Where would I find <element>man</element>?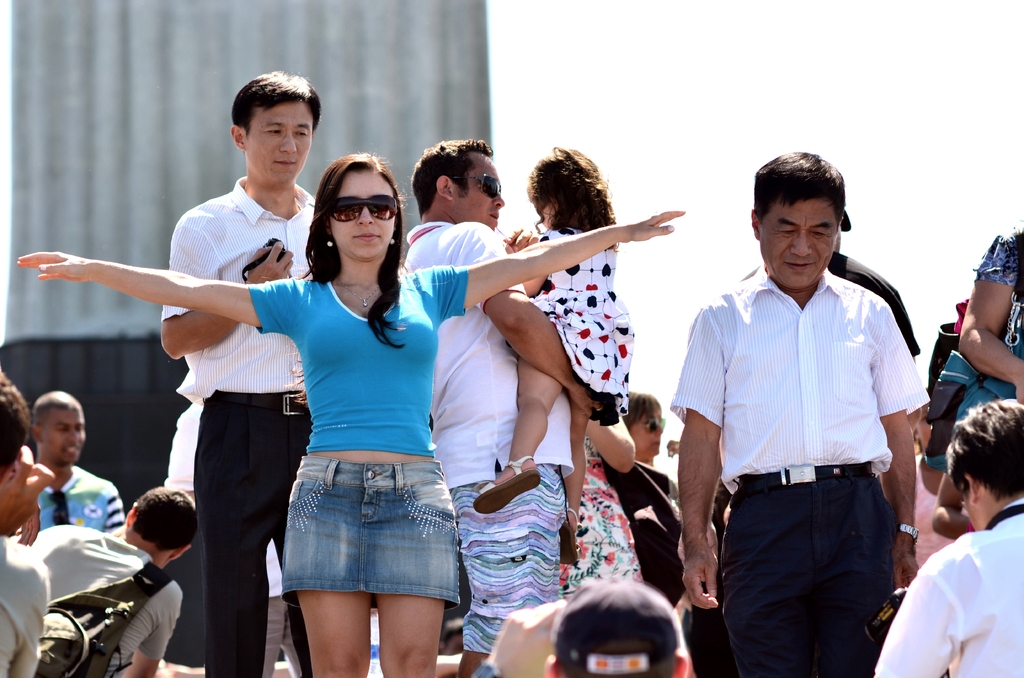
At (left=666, top=152, right=931, bottom=677).
